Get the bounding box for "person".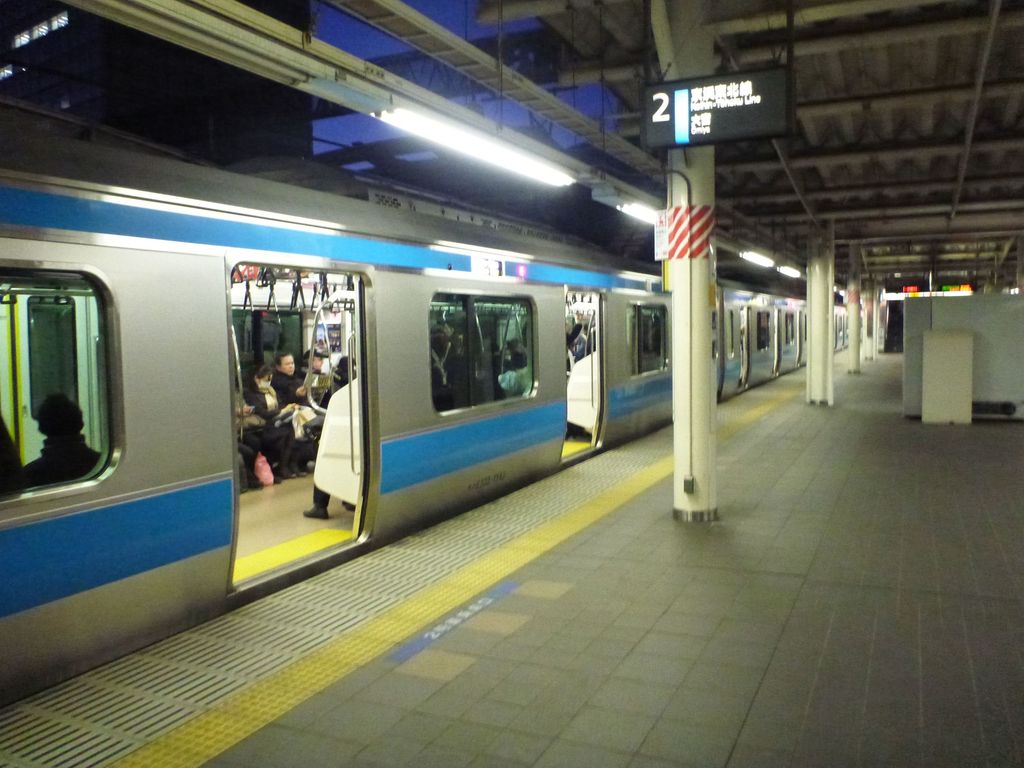
rect(298, 343, 325, 397).
